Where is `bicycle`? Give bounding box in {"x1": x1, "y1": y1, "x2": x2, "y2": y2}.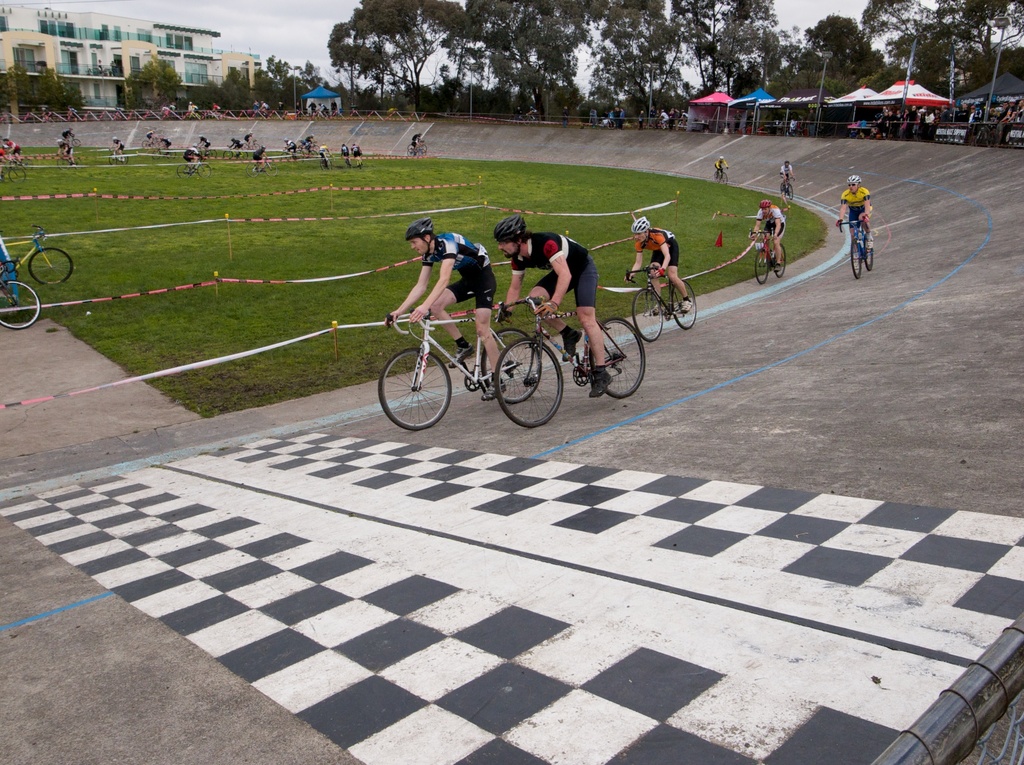
{"x1": 241, "y1": 139, "x2": 260, "y2": 151}.
